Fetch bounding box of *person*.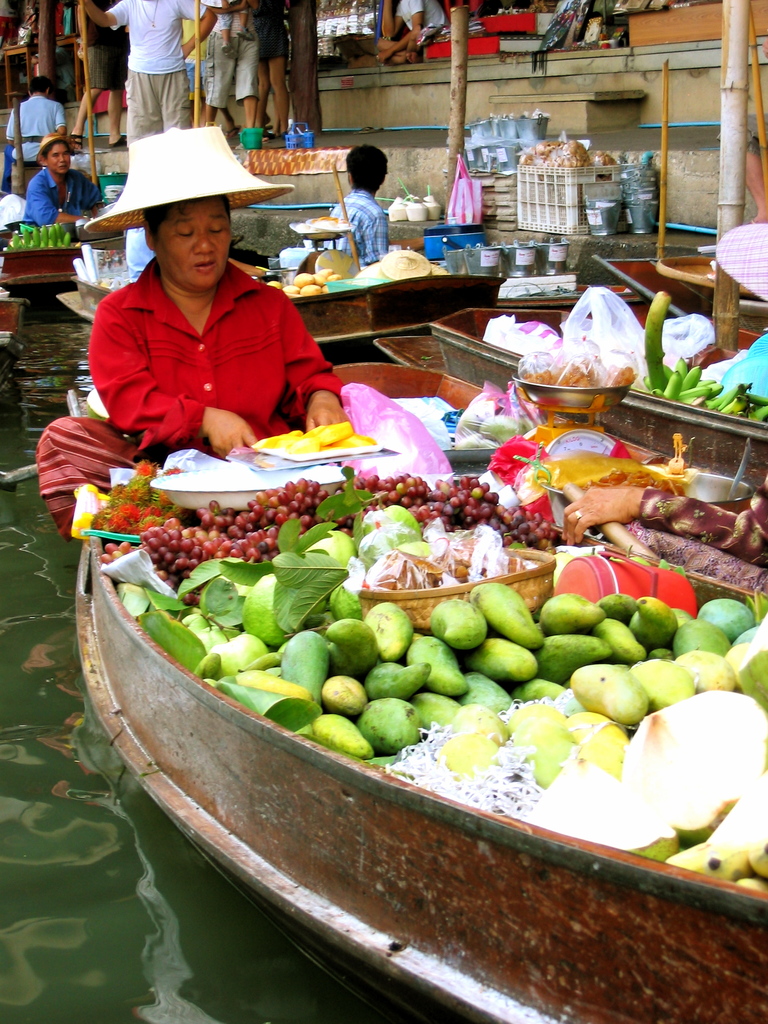
Bbox: {"x1": 33, "y1": 204, "x2": 352, "y2": 532}.
